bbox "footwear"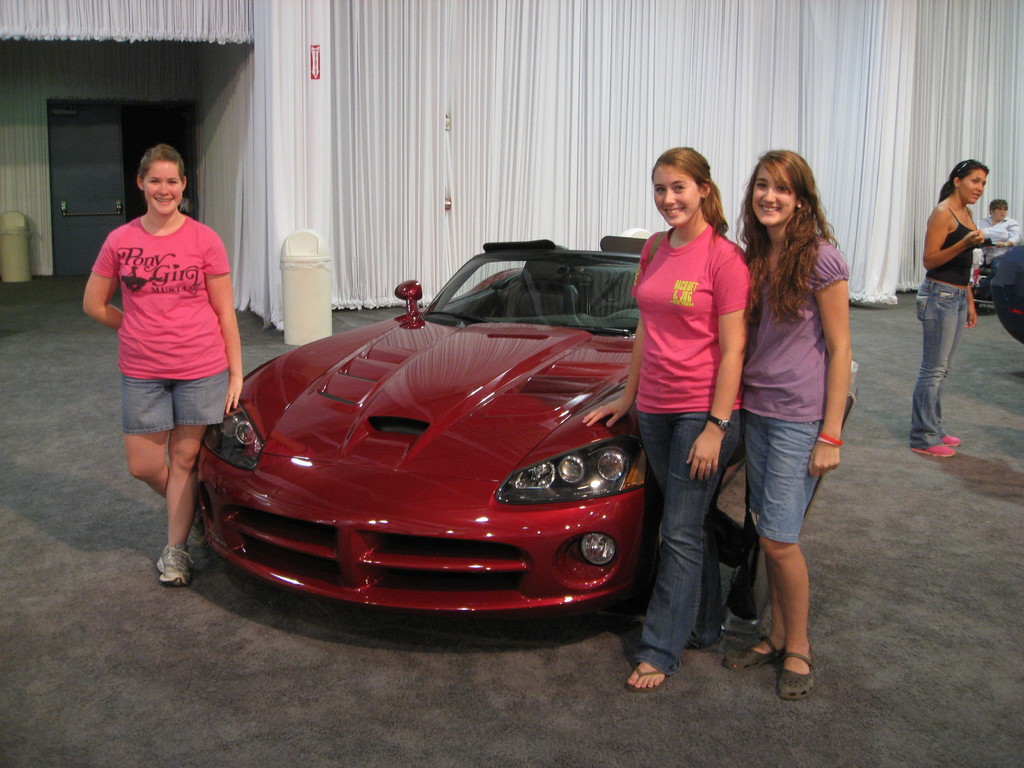
bbox(778, 651, 820, 694)
